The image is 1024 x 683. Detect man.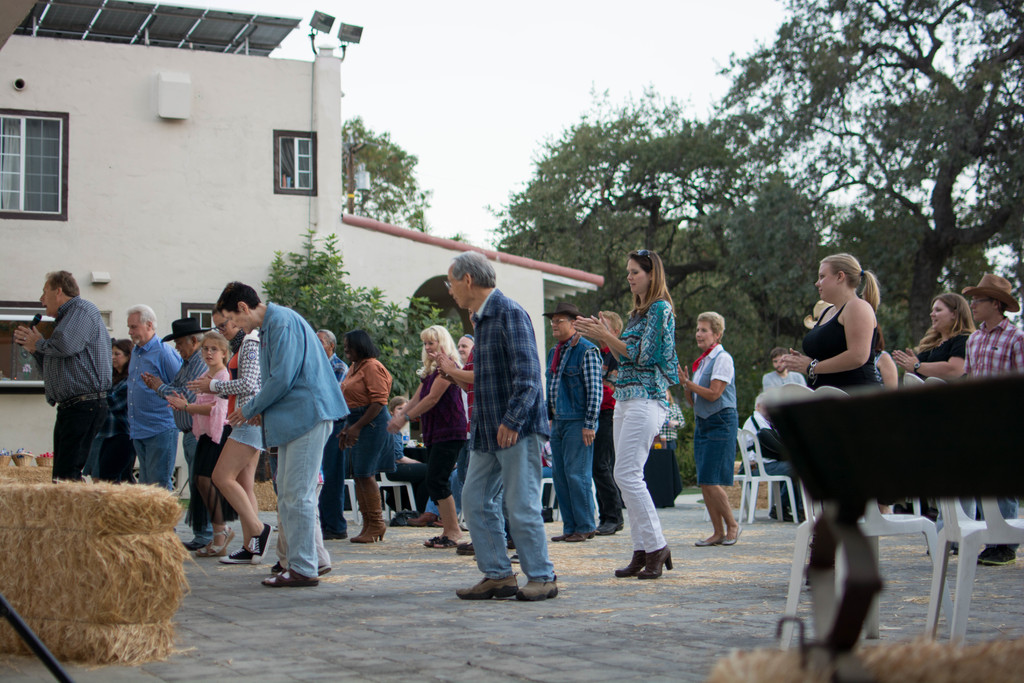
Detection: left=4, top=272, right=120, bottom=479.
